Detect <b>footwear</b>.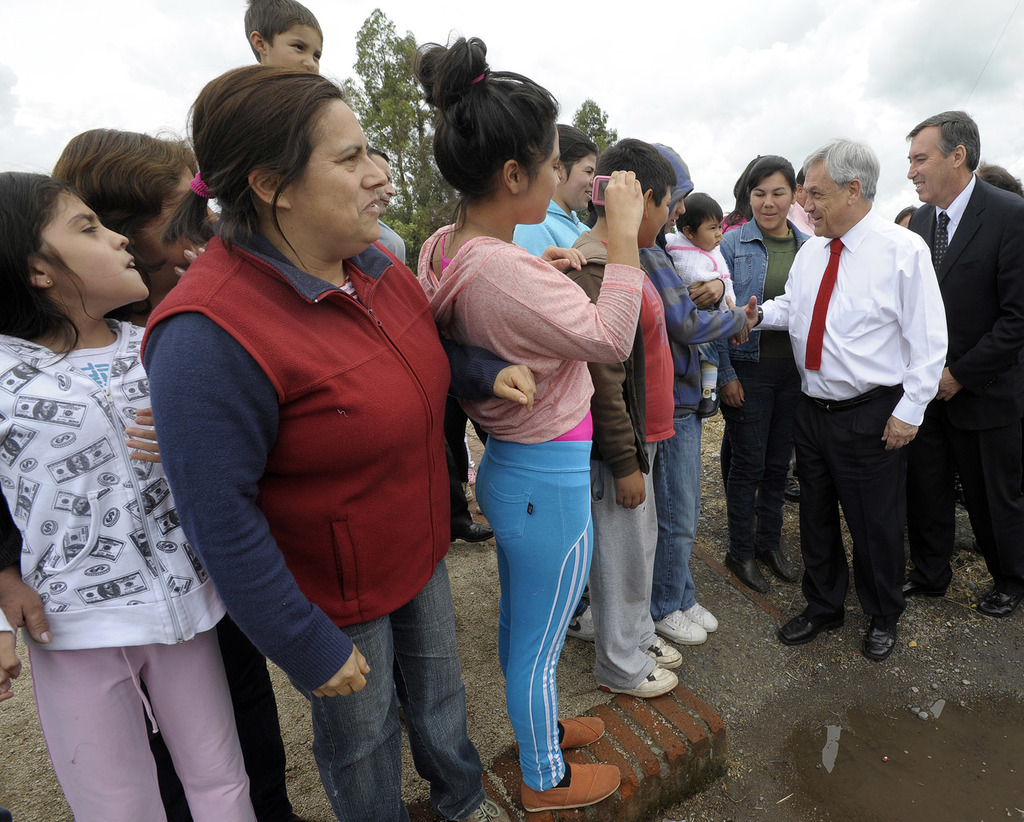
Detected at select_region(524, 759, 625, 814).
